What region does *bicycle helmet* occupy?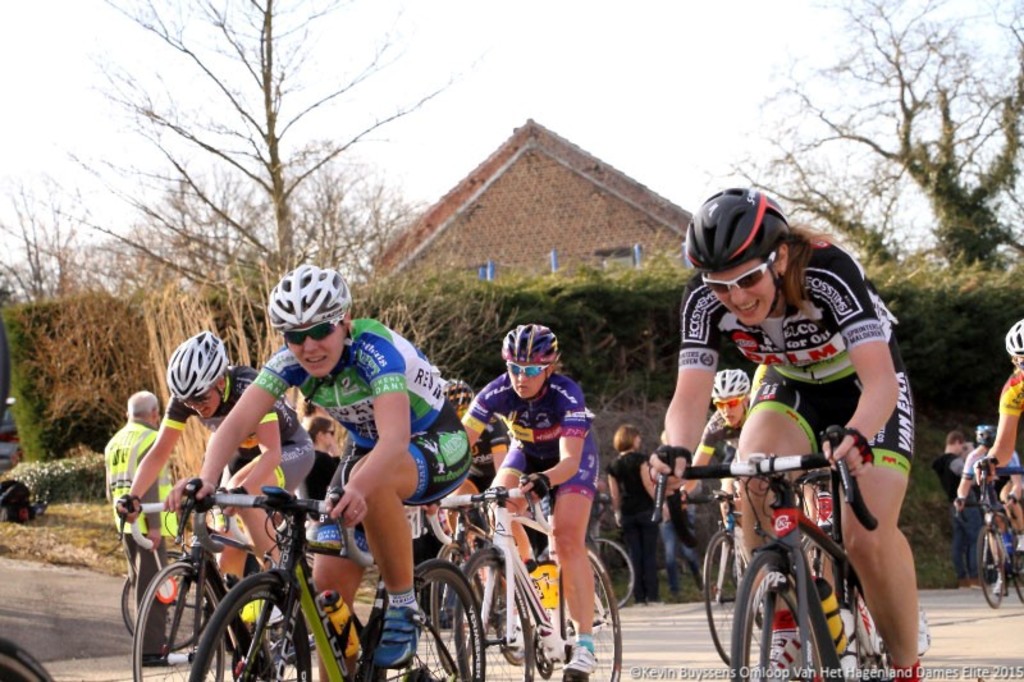
[440, 372, 471, 416].
